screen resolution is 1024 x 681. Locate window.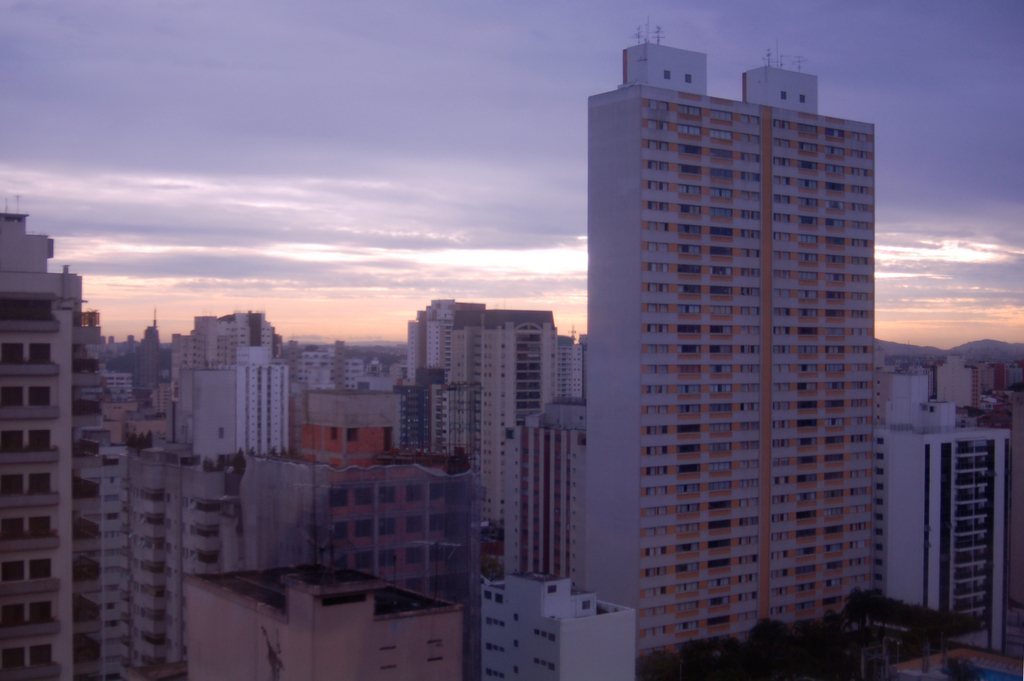
region(678, 324, 701, 334).
